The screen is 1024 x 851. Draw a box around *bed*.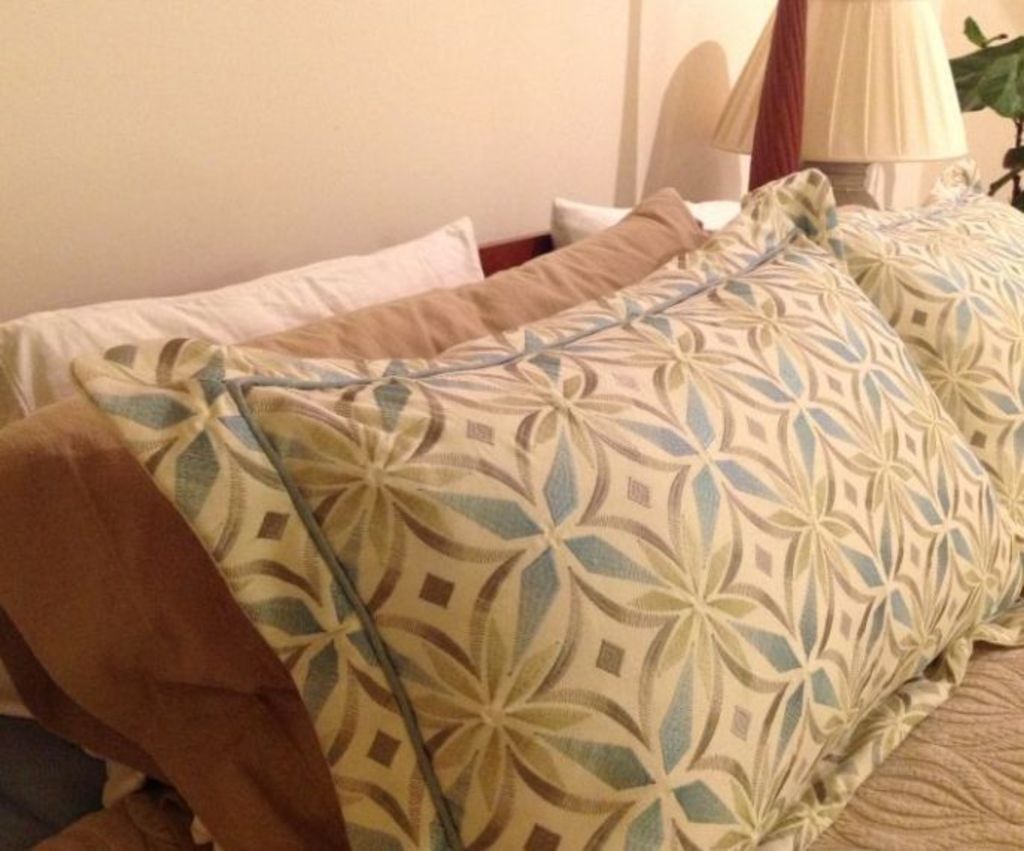
[0, 188, 1023, 850].
